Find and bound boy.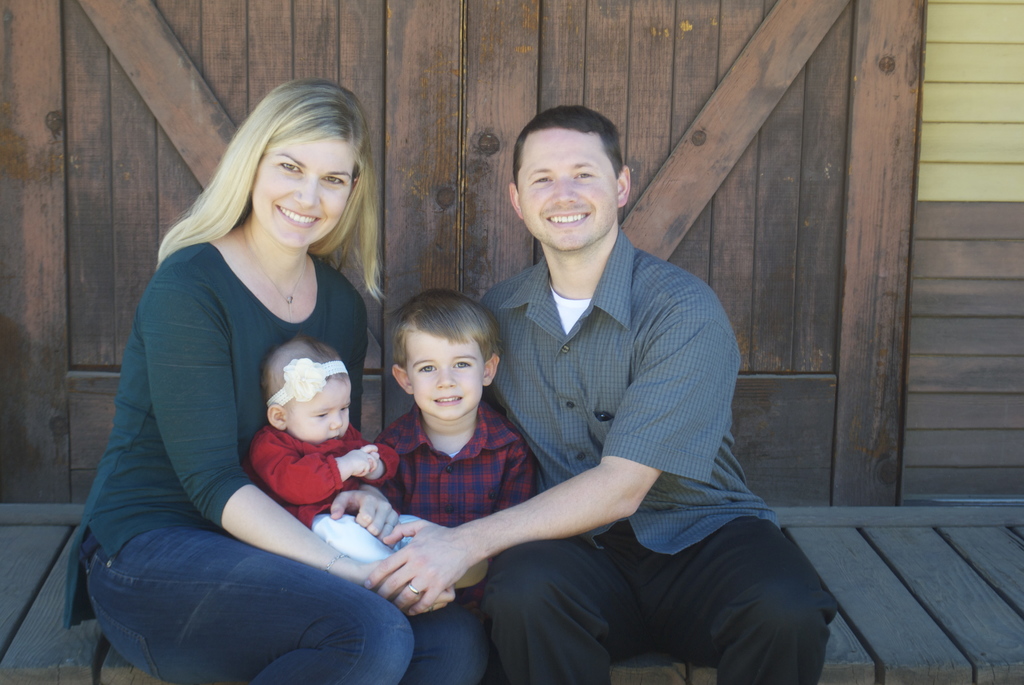
Bound: <region>371, 287, 522, 684</region>.
